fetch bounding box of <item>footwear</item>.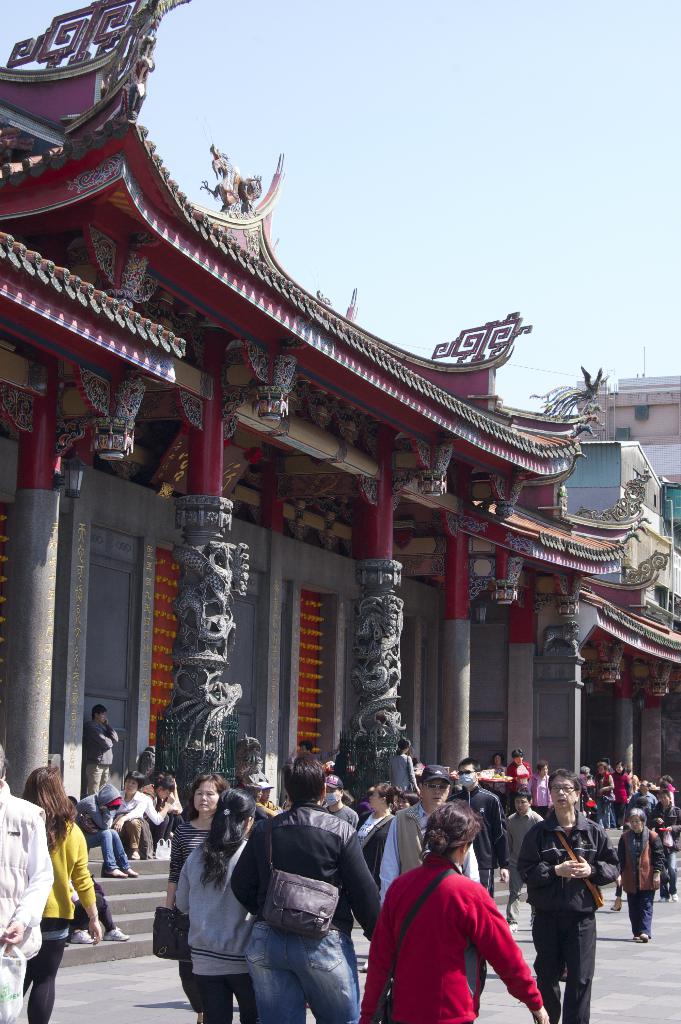
Bbox: <bbox>100, 863, 119, 875</bbox>.
